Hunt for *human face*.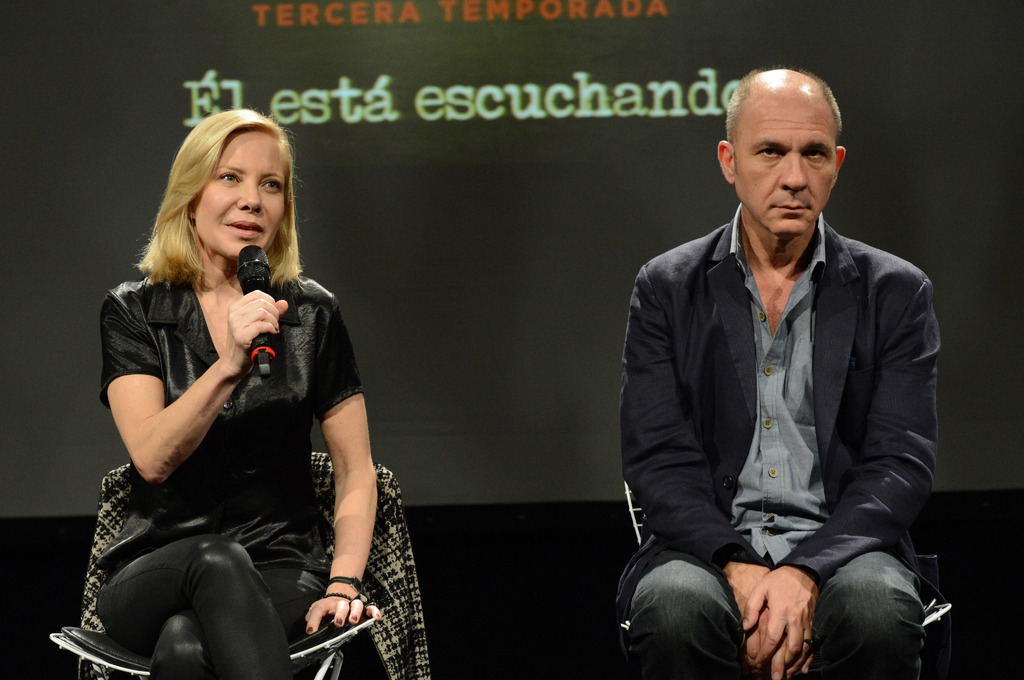
Hunted down at pyautogui.locateOnScreen(194, 134, 283, 261).
